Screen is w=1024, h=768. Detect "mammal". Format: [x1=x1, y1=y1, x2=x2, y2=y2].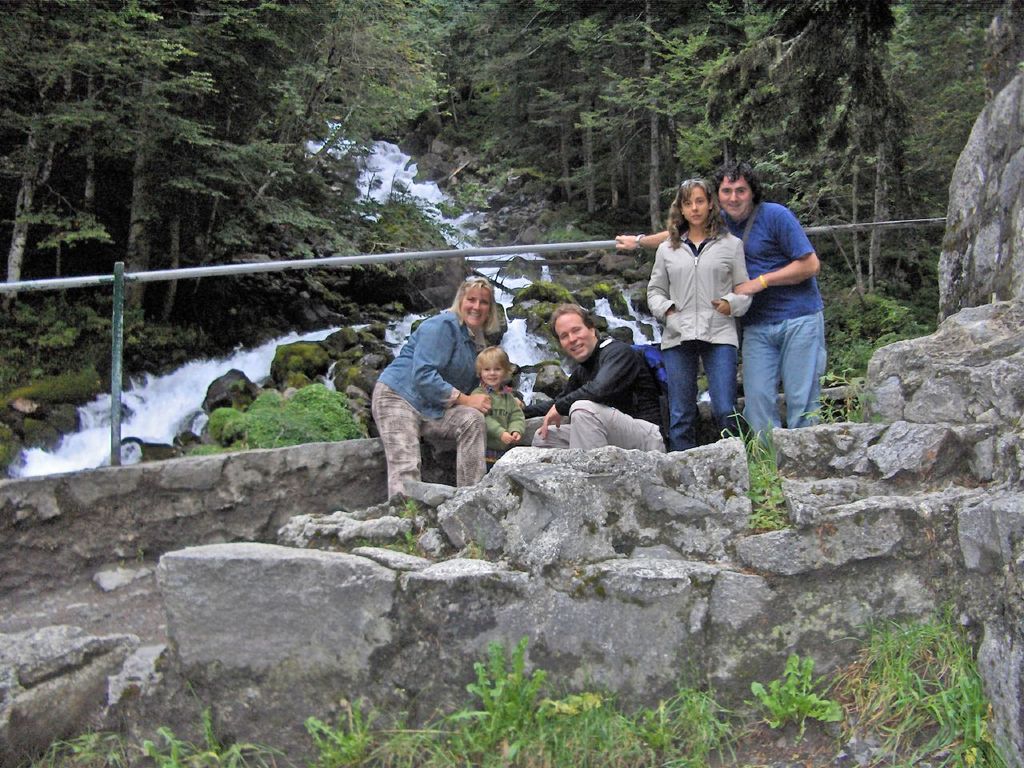
[x1=366, y1=281, x2=517, y2=491].
